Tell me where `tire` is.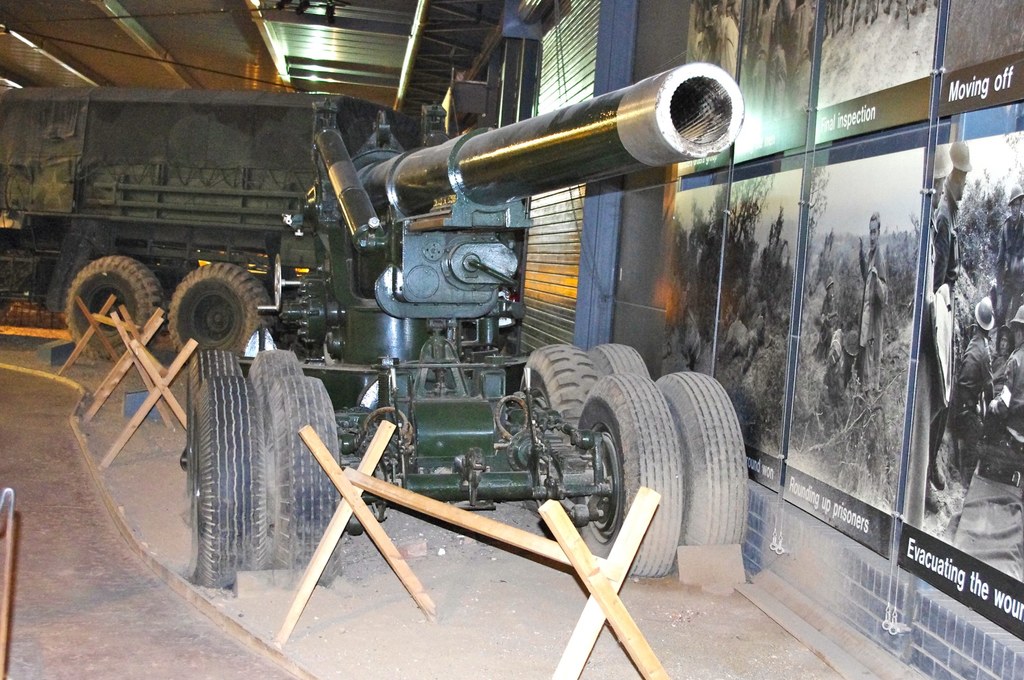
`tire` is at [x1=184, y1=354, x2=243, y2=480].
